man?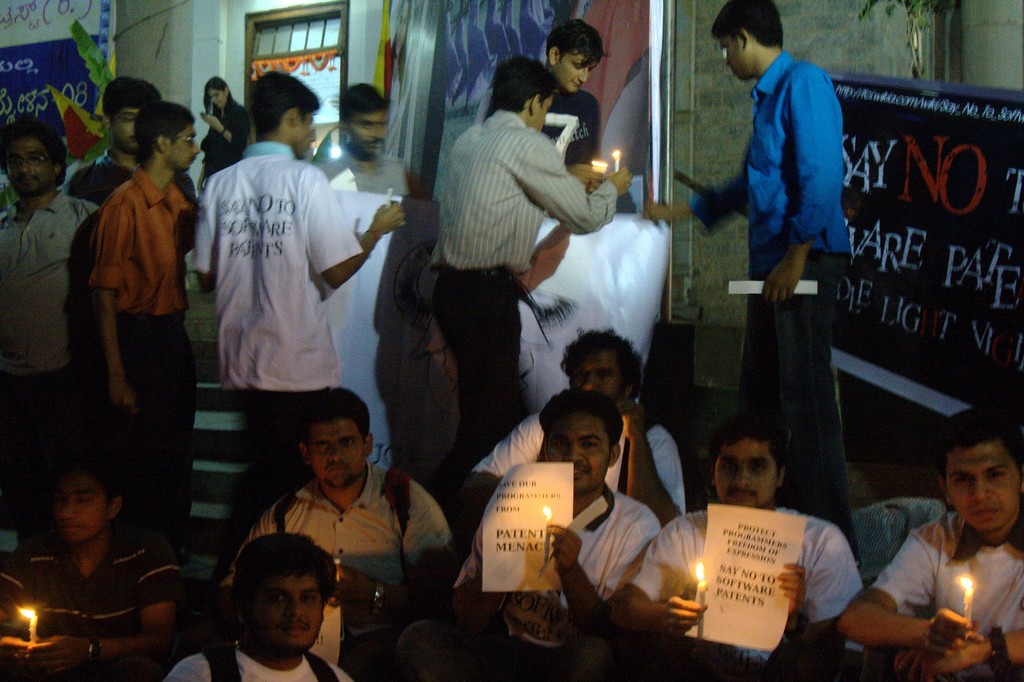
rect(835, 405, 1023, 681)
